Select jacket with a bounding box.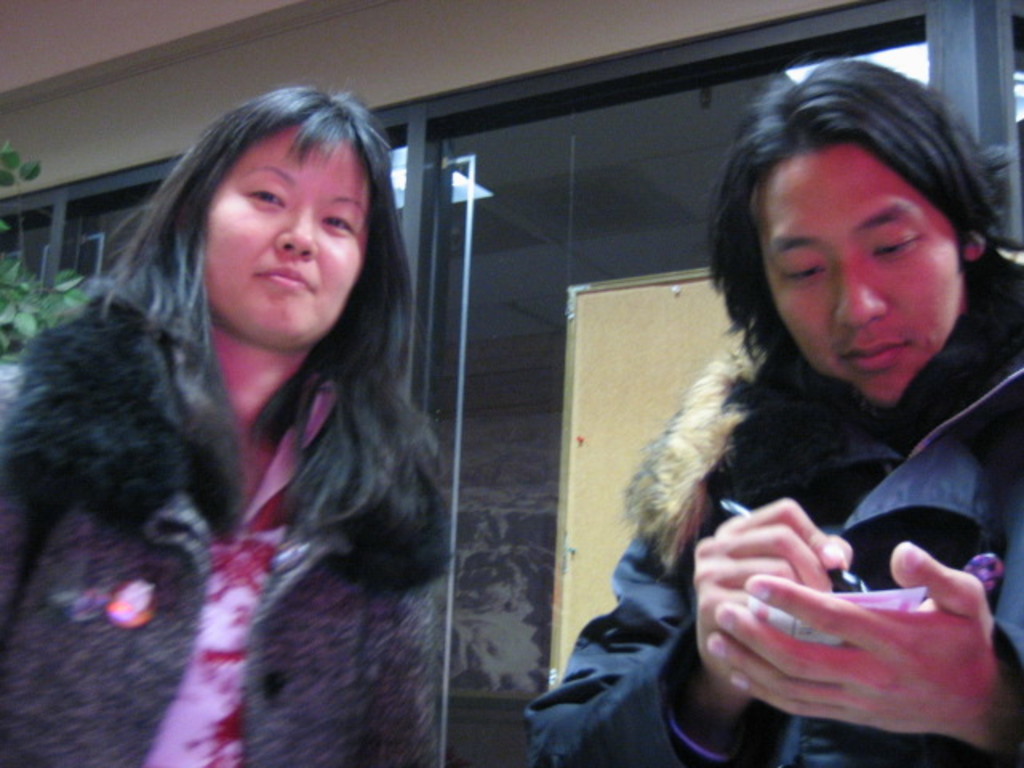
x1=0 y1=360 x2=445 y2=766.
